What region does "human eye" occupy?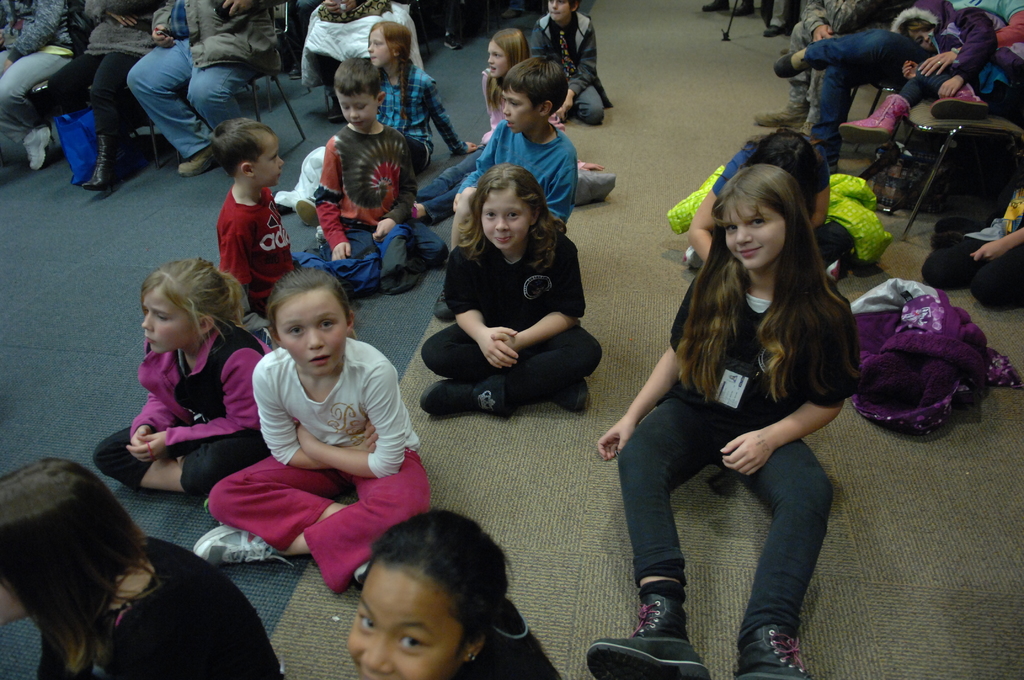
pyautogui.locateOnScreen(351, 104, 369, 113).
